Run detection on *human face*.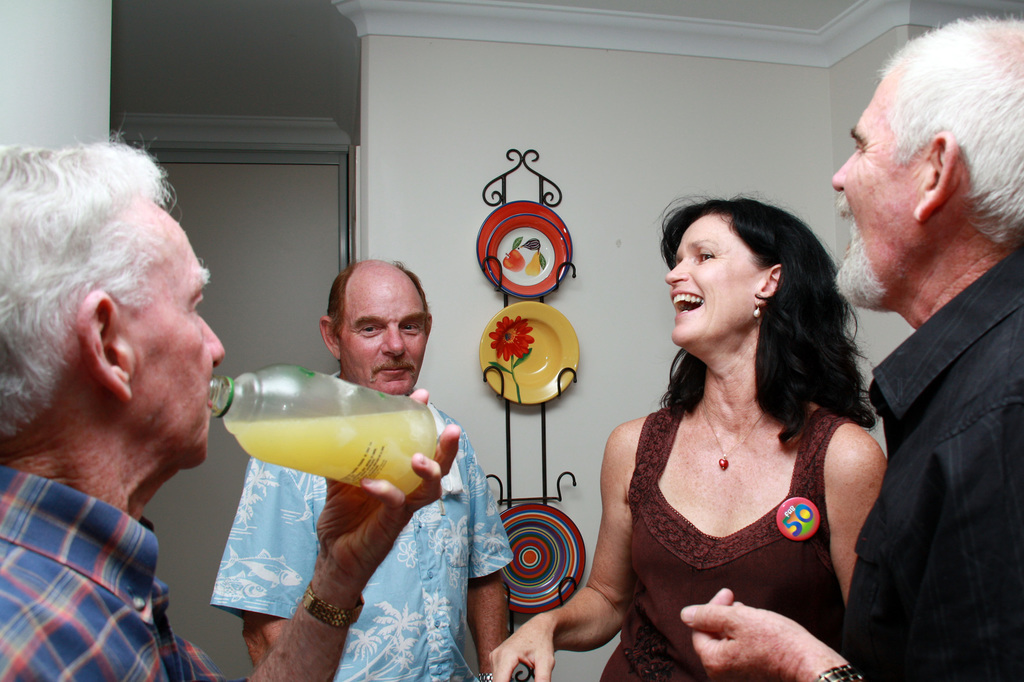
Result: detection(133, 203, 228, 466).
